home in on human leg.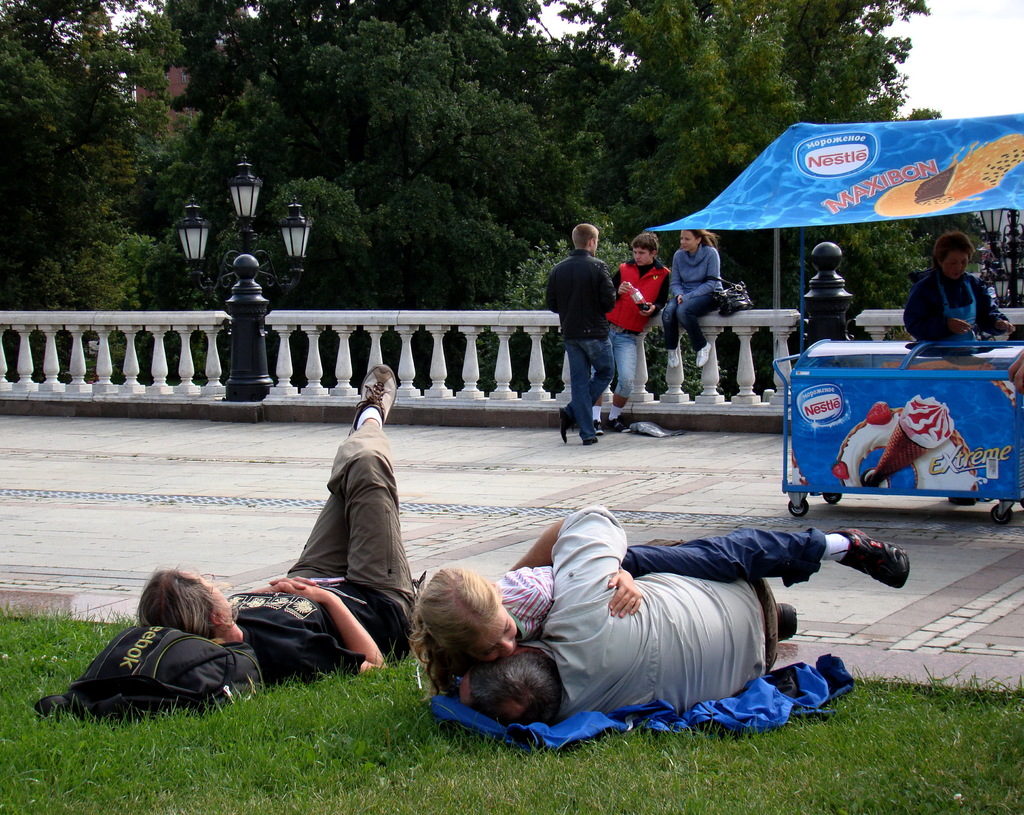
Homed in at bbox=[324, 365, 419, 630].
